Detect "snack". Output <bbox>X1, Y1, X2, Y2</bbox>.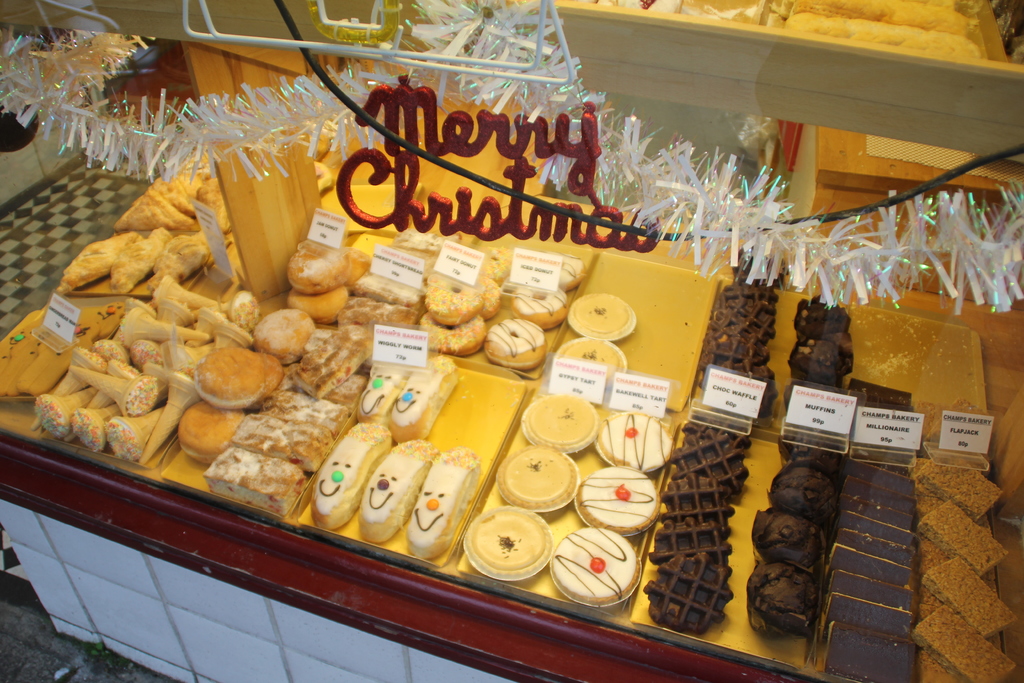
<bbox>772, 0, 991, 60</bbox>.
